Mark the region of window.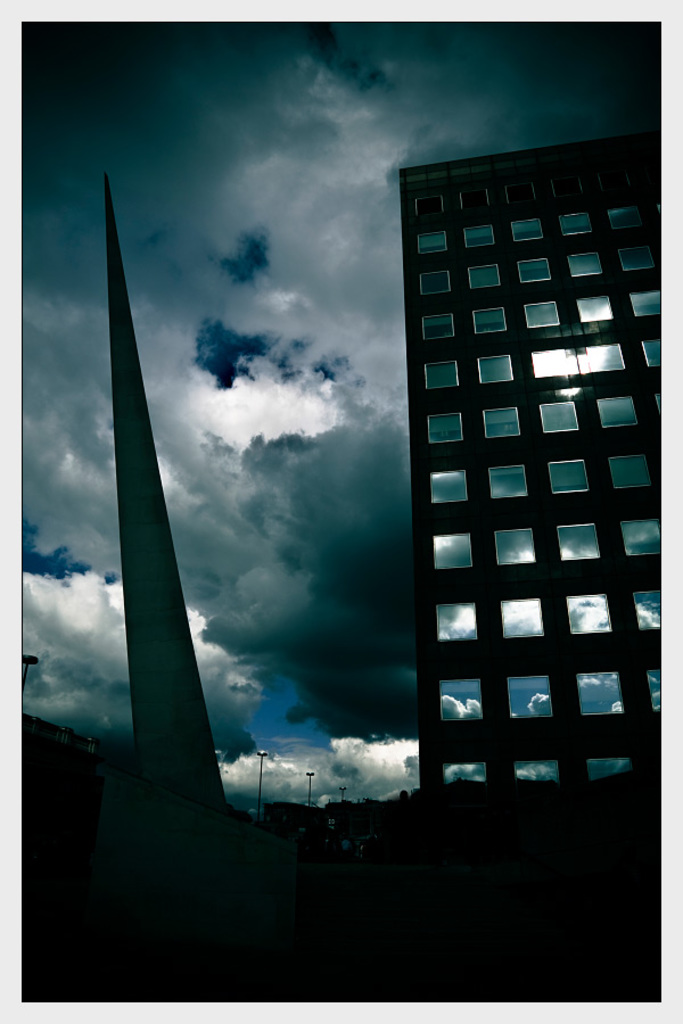
Region: box=[419, 197, 438, 213].
